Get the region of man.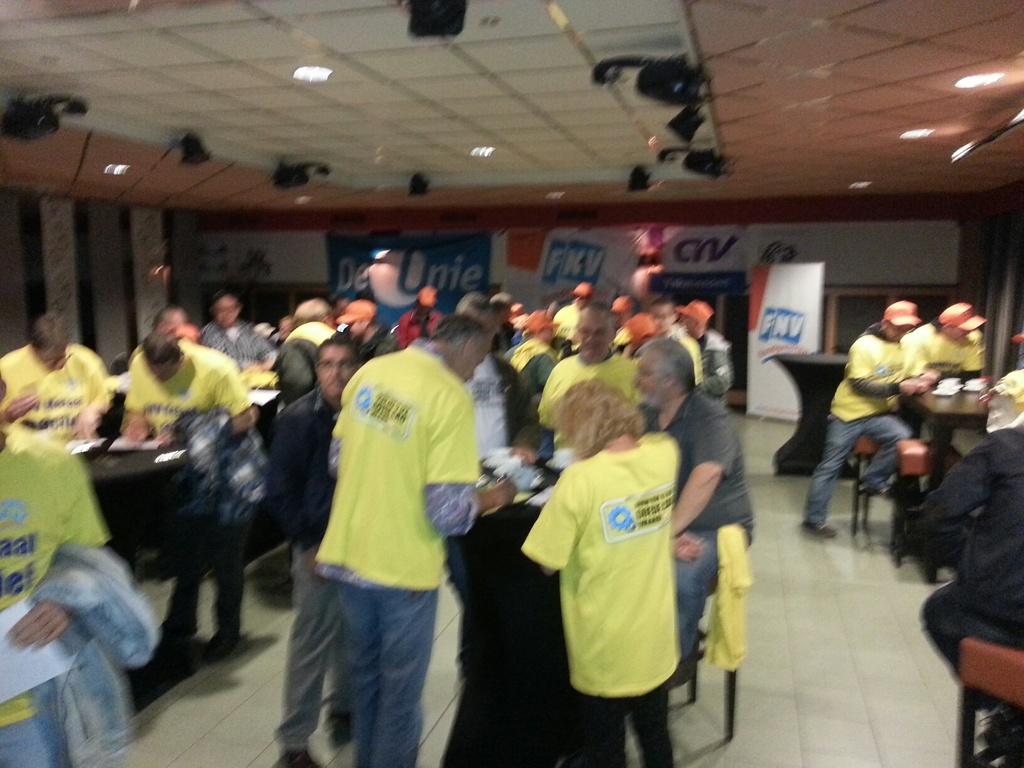
box(888, 300, 989, 555).
